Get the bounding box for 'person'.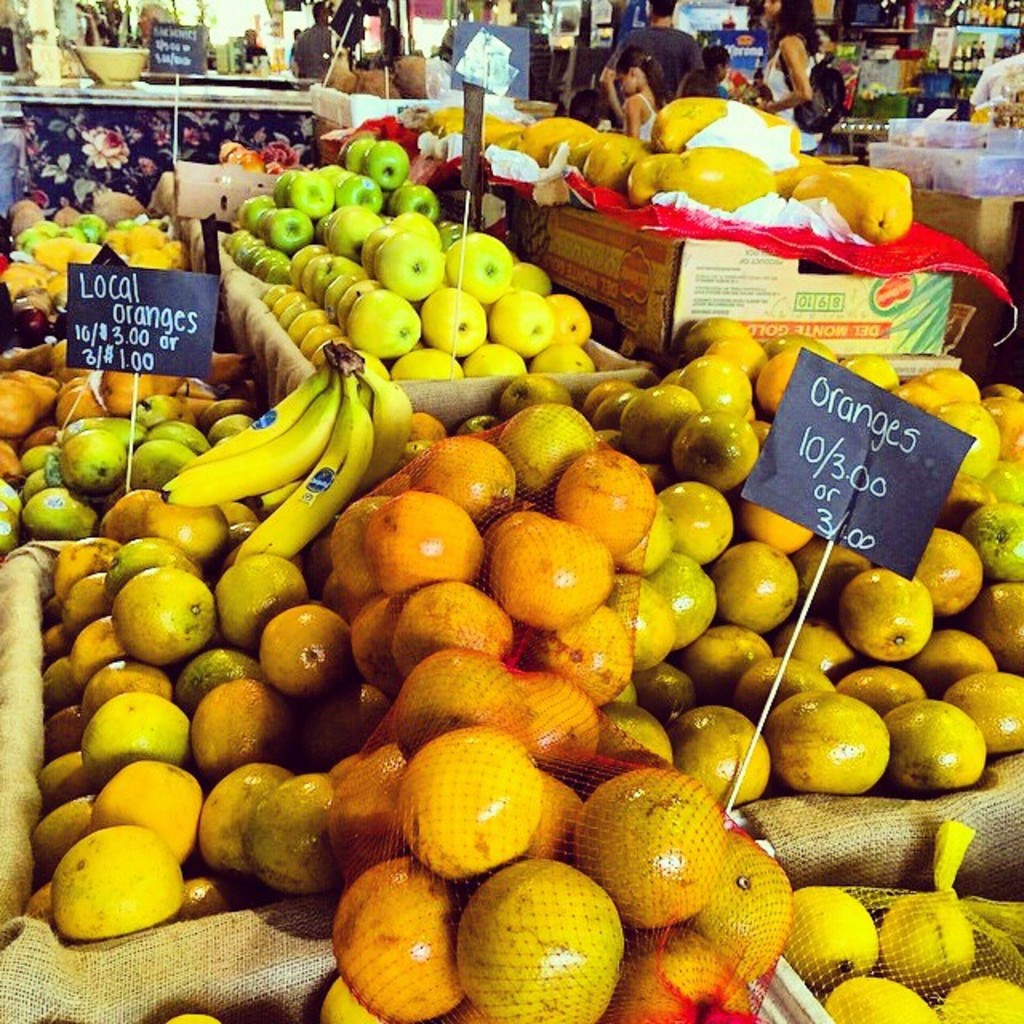
pyautogui.locateOnScreen(232, 26, 270, 70).
